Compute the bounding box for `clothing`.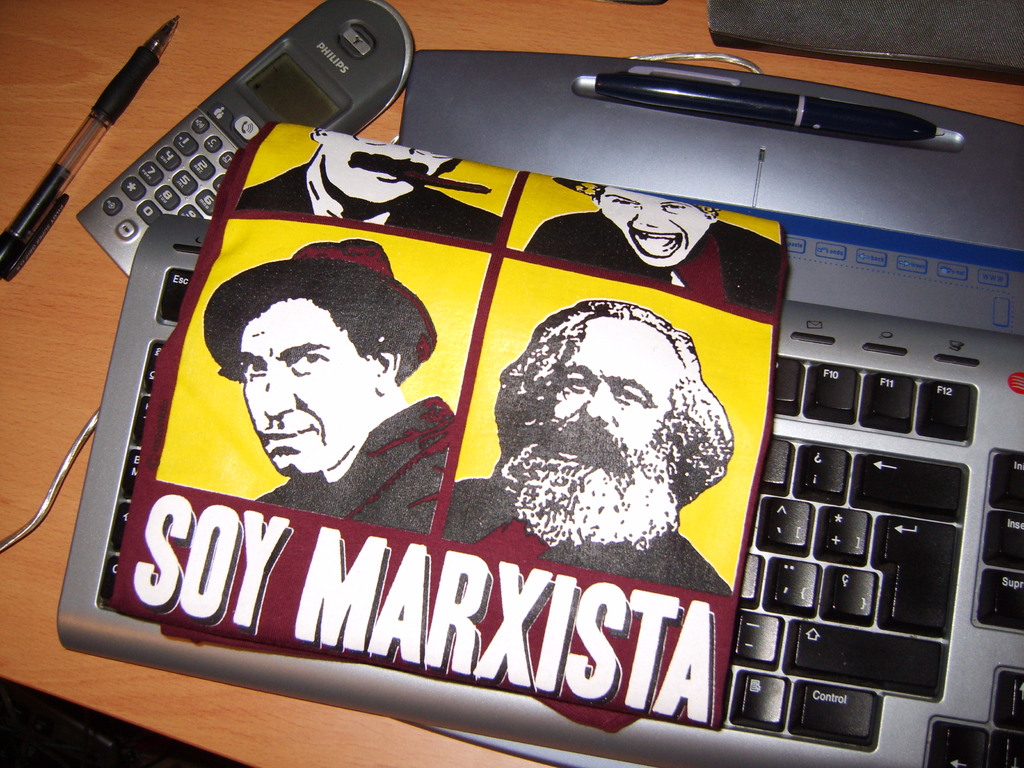
{"left": 258, "top": 393, "right": 454, "bottom": 532}.
